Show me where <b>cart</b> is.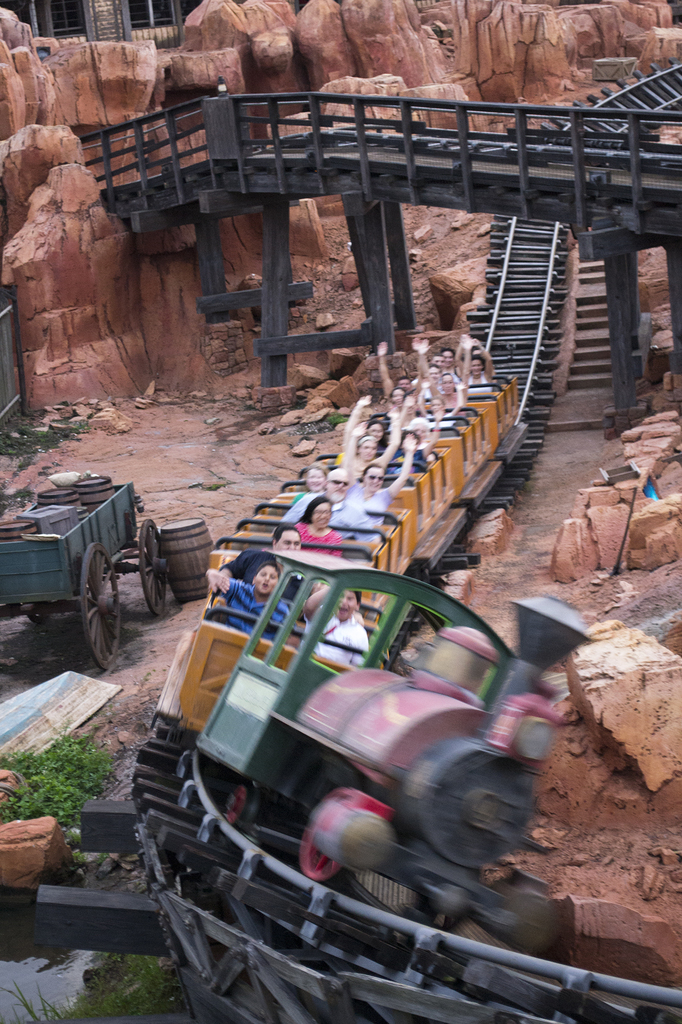
<b>cart</b> is at bbox=[0, 481, 173, 672].
